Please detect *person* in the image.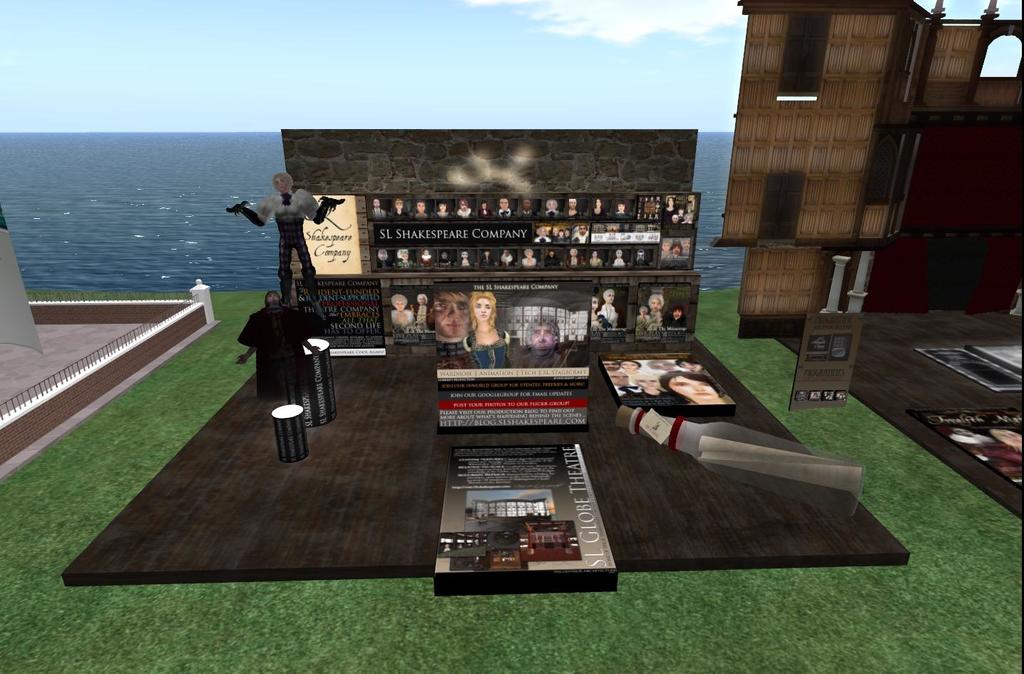
(x1=638, y1=305, x2=650, y2=327).
